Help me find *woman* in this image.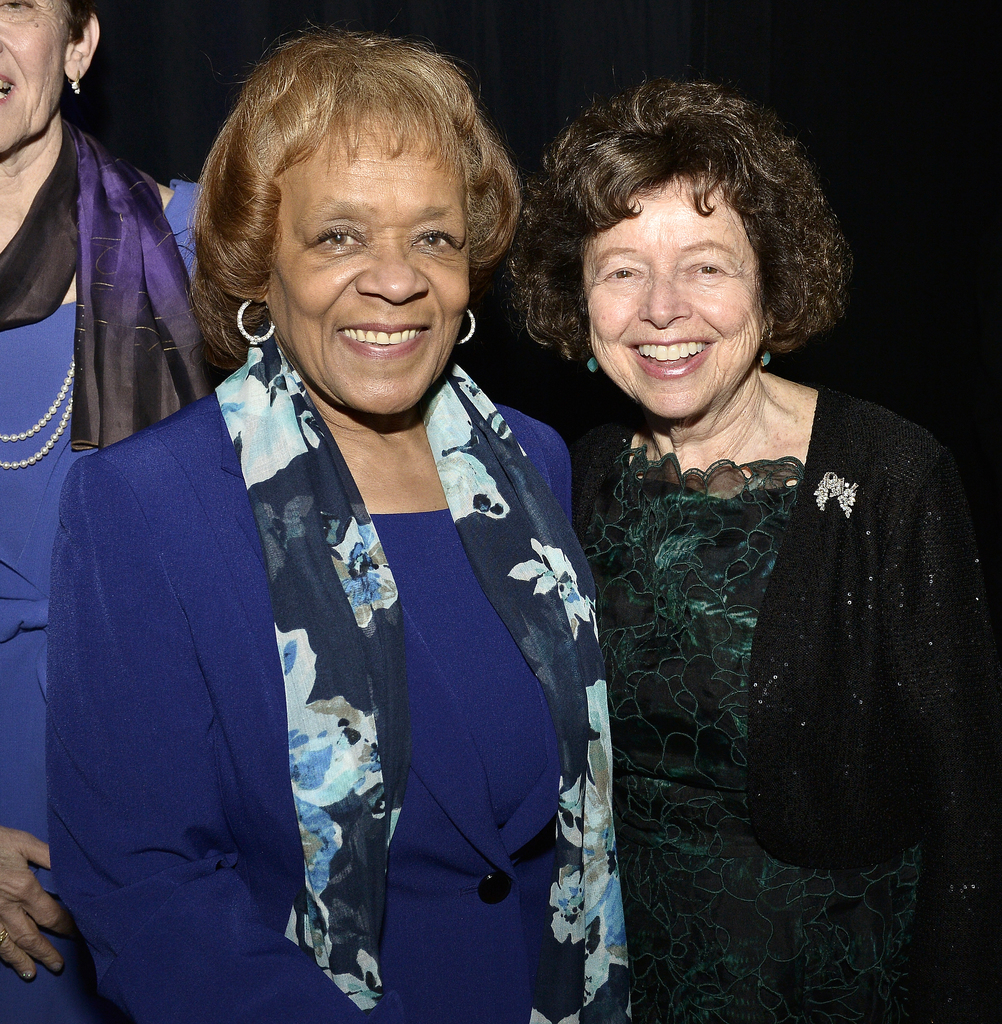
Found it: select_region(499, 81, 1001, 1023).
